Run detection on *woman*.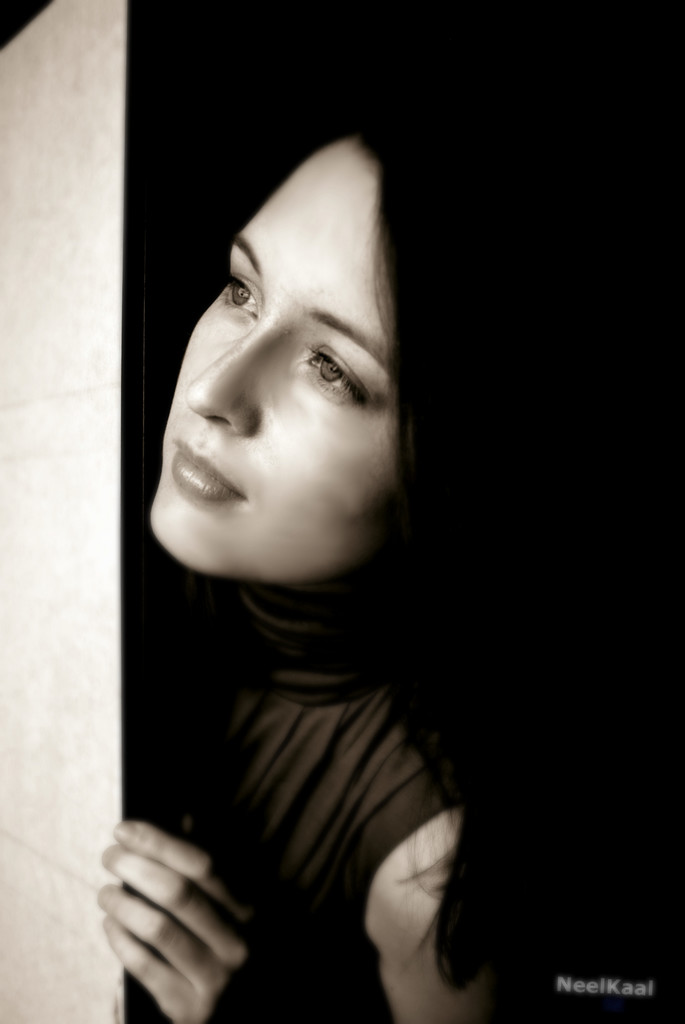
Result: <box>86,98,515,972</box>.
